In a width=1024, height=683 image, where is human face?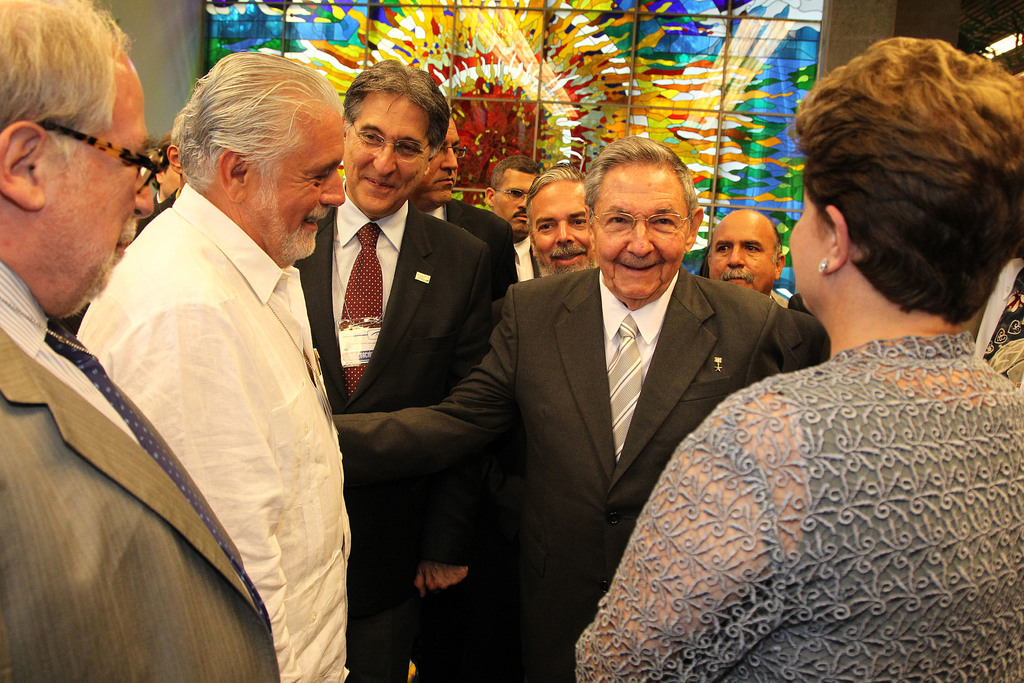
(438, 115, 463, 201).
